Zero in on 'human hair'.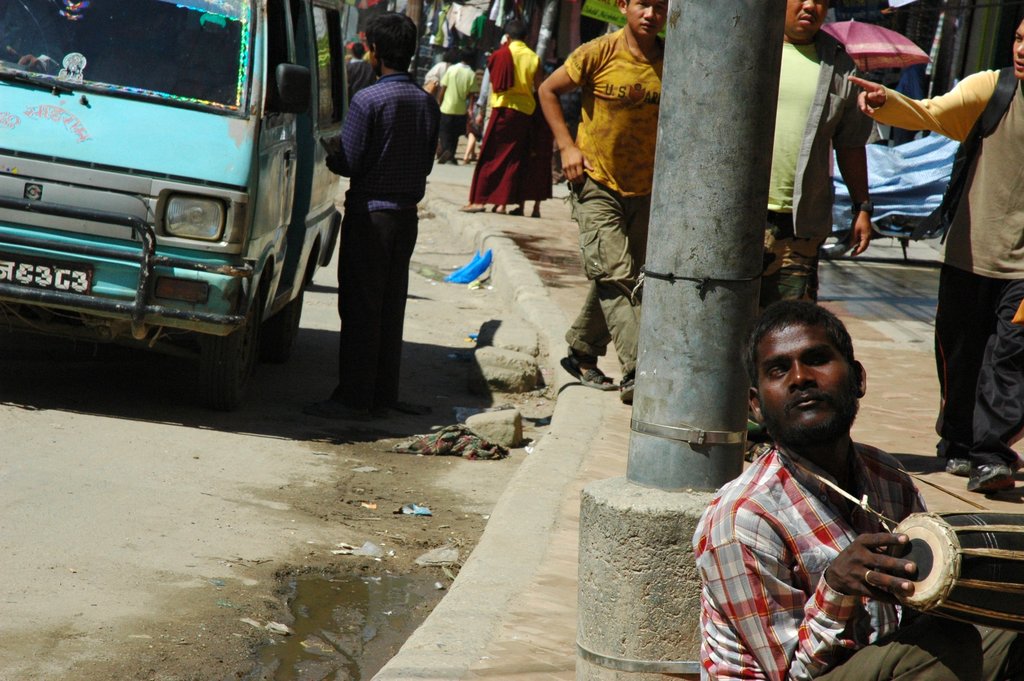
Zeroed in: pyautogui.locateOnScreen(442, 45, 454, 63).
